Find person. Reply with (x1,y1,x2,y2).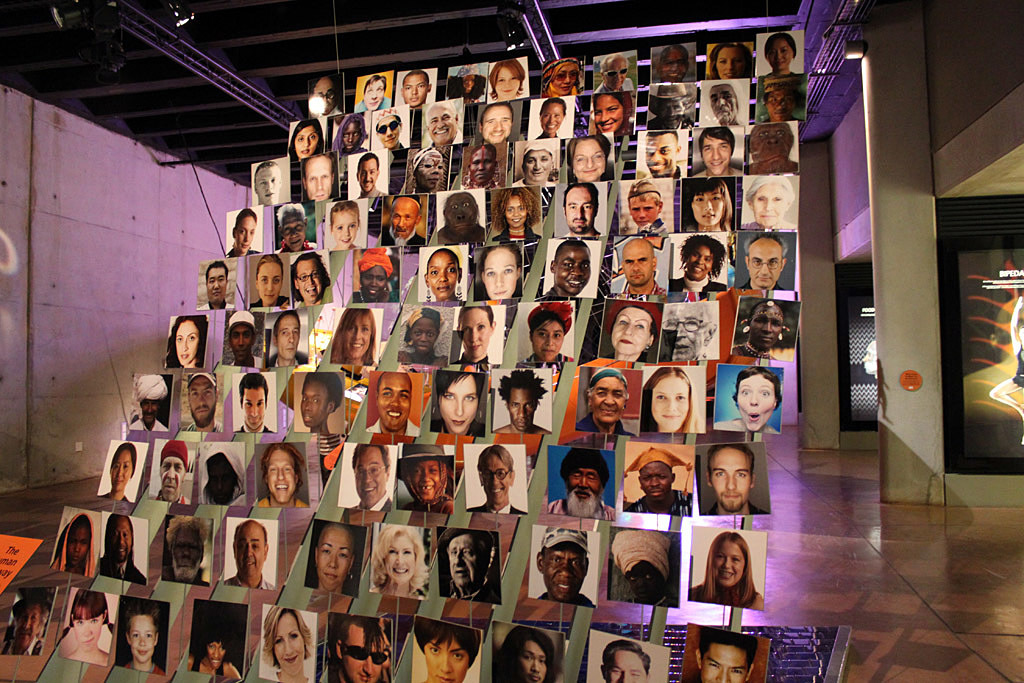
(357,151,384,197).
